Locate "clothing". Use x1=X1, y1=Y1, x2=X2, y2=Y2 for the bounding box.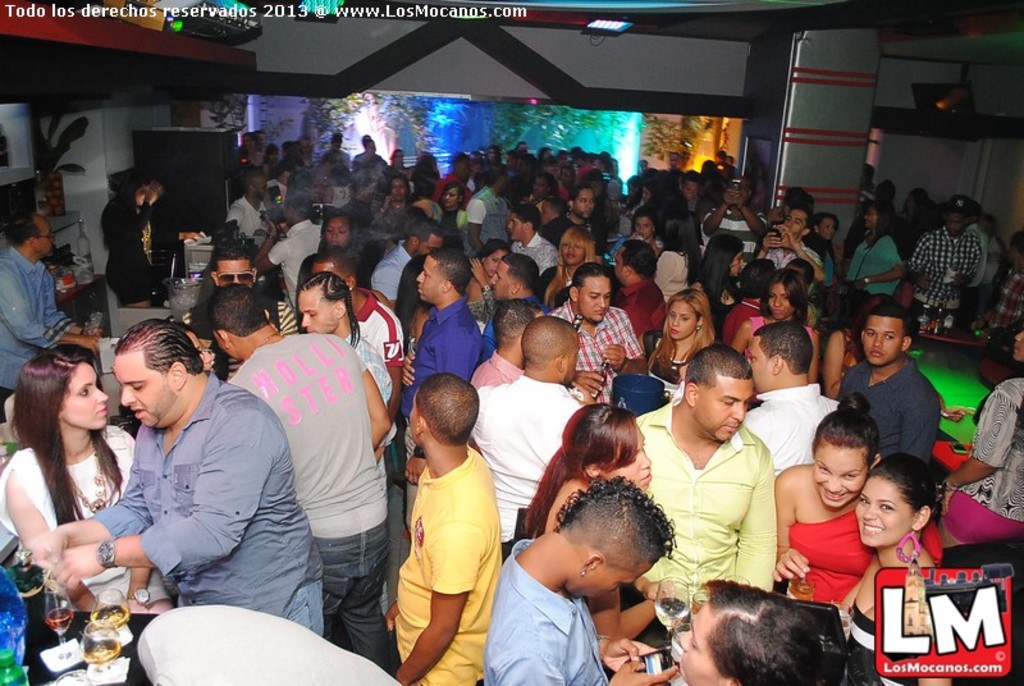
x1=468, y1=371, x2=584, y2=558.
